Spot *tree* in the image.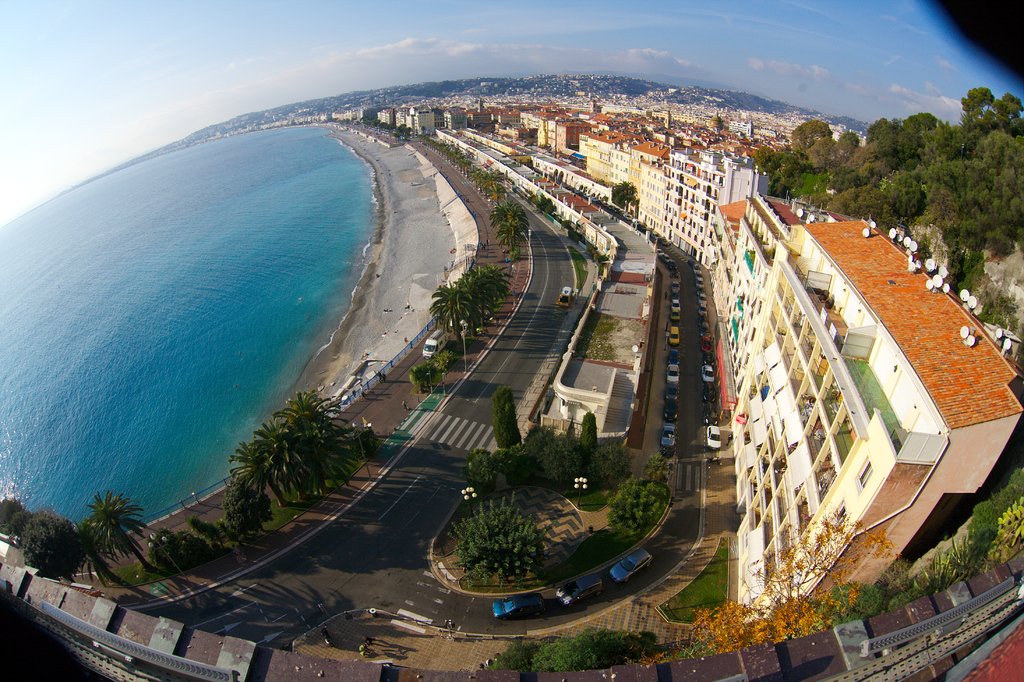
*tree* found at x1=341 y1=425 x2=379 y2=466.
